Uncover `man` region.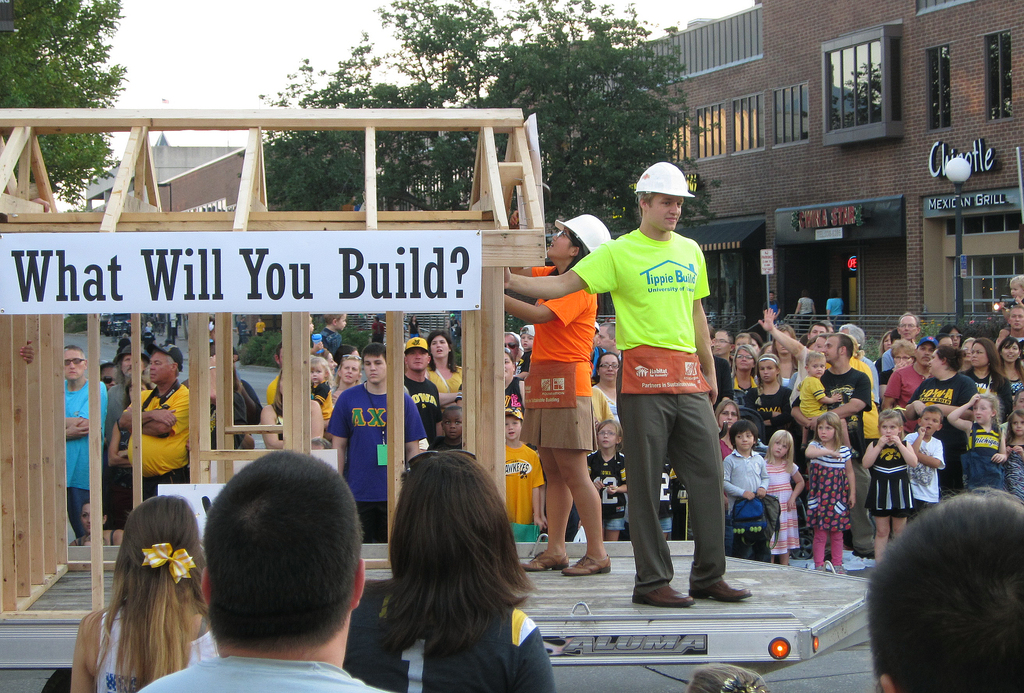
Uncovered: <region>997, 307, 1023, 361</region>.
